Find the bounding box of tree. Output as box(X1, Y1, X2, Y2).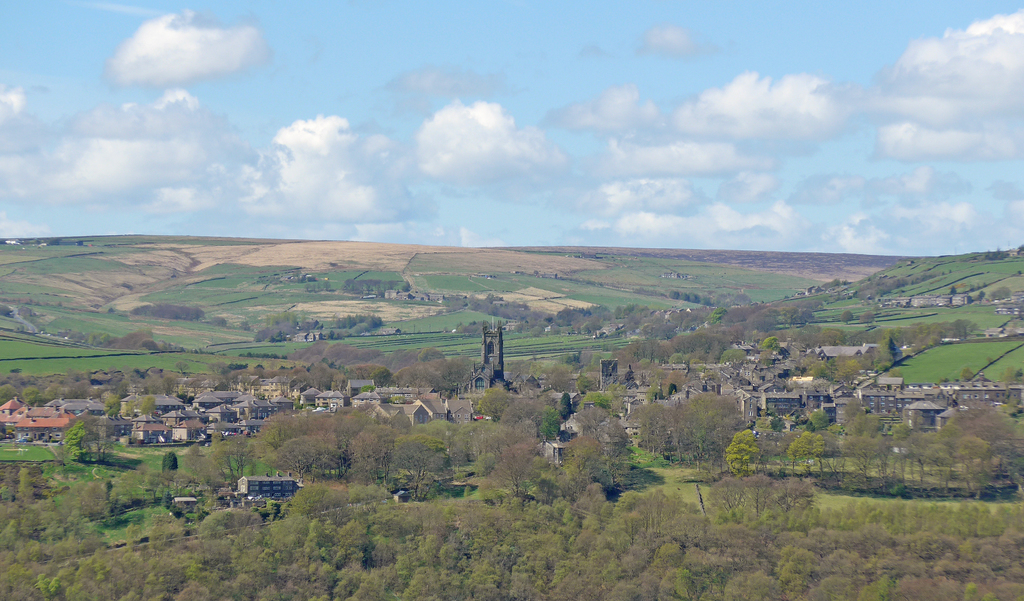
box(479, 386, 513, 421).
